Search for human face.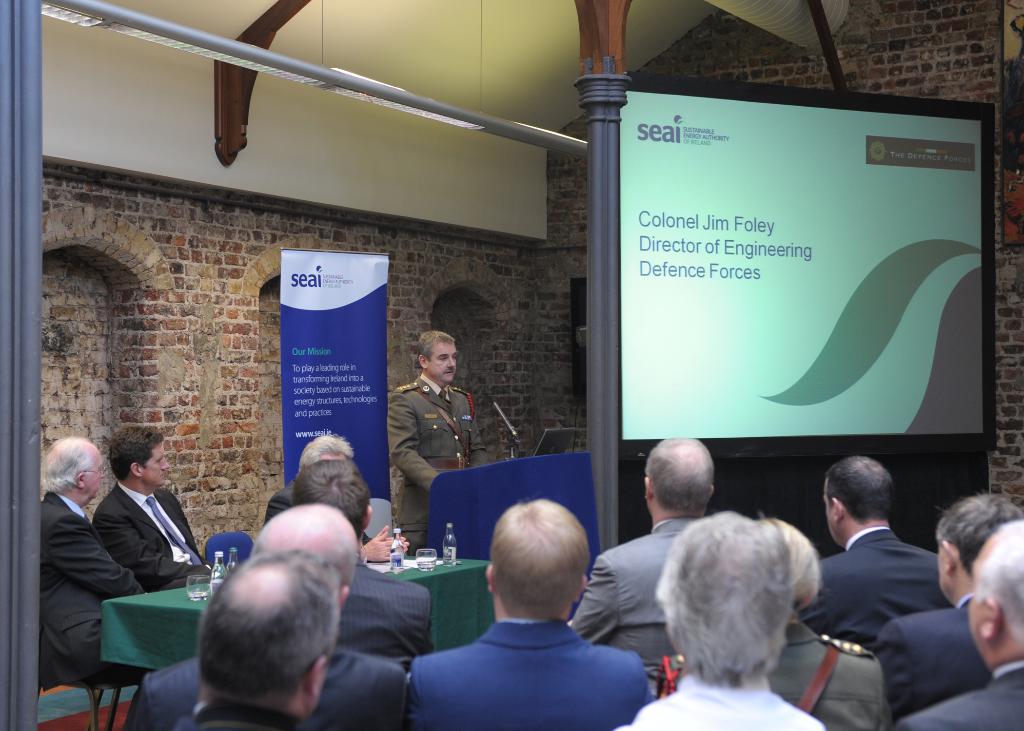
Found at 85 457 102 496.
